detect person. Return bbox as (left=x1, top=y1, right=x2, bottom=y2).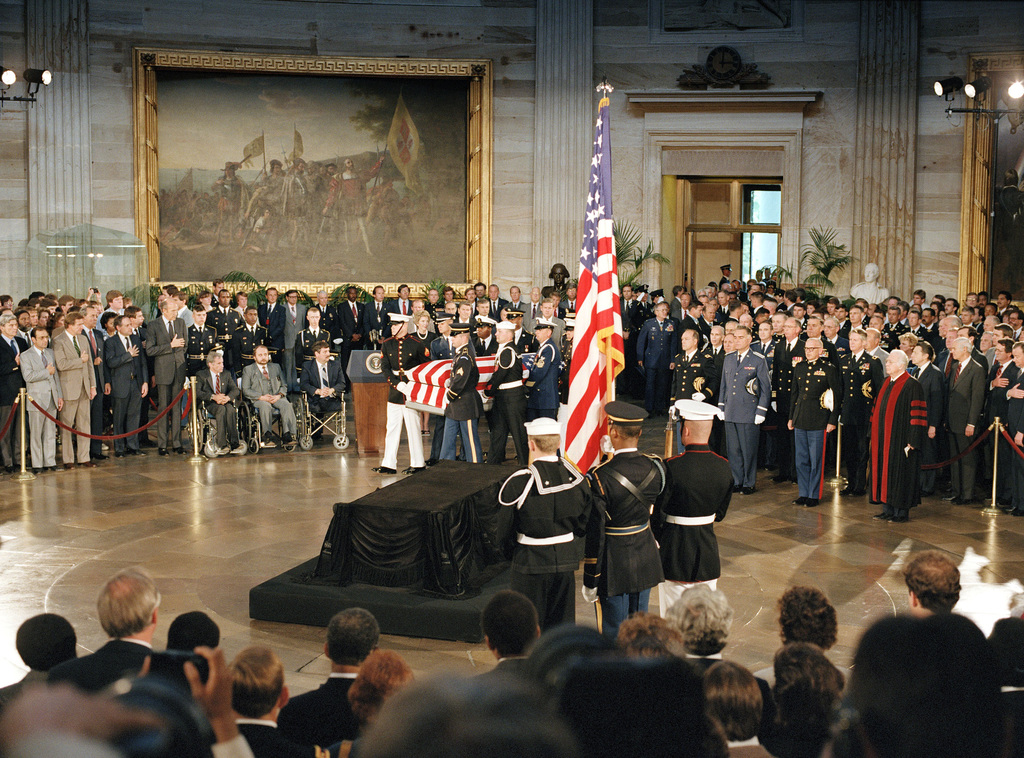
(left=248, top=311, right=266, bottom=350).
